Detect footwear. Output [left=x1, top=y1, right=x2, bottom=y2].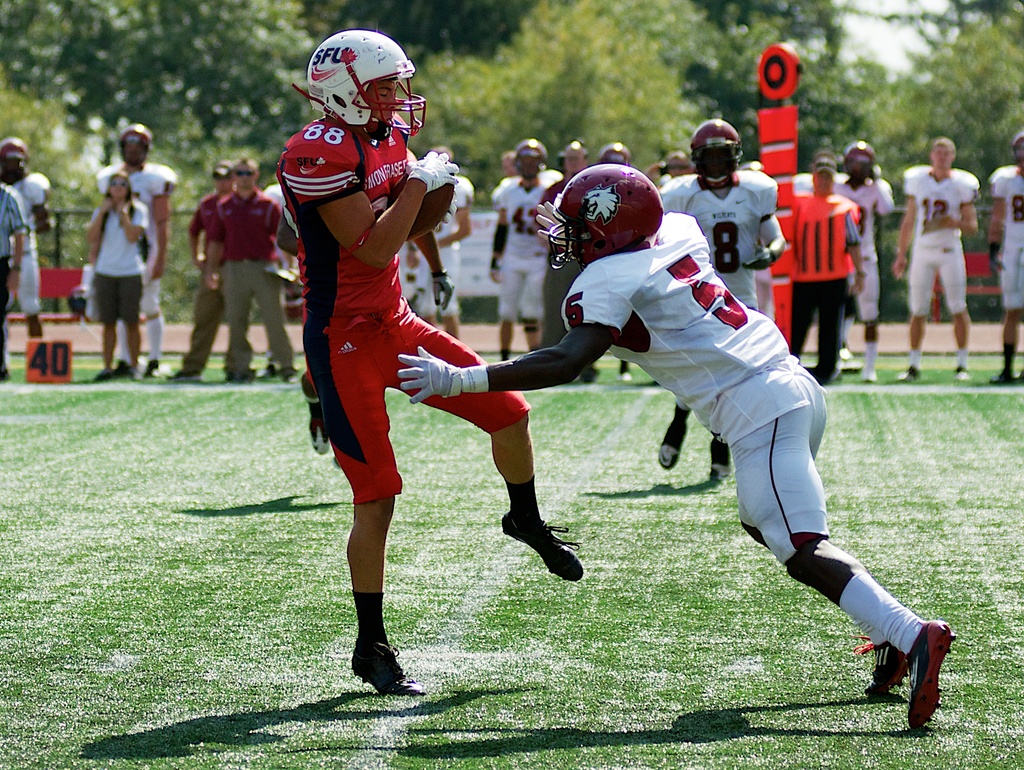
[left=160, top=368, right=198, bottom=384].
